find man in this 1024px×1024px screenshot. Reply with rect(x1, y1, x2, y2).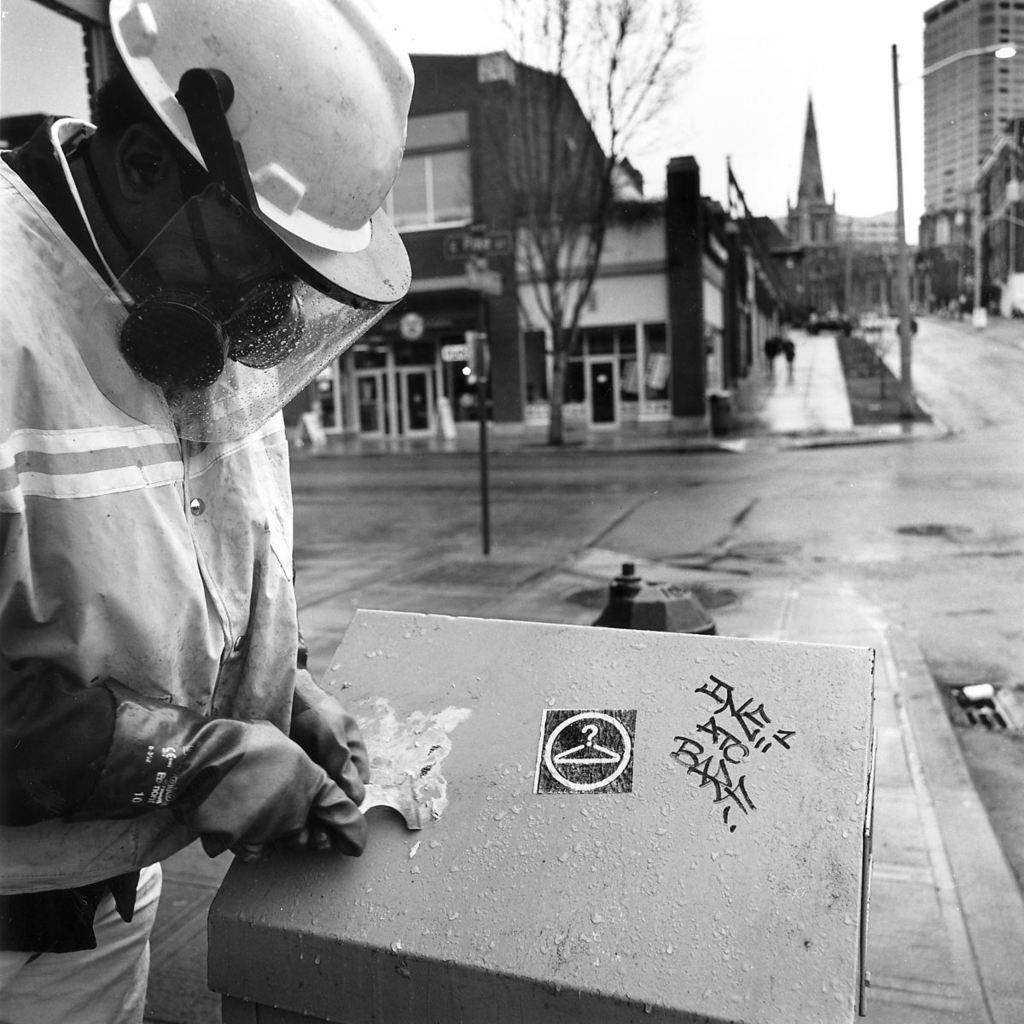
rect(15, 15, 404, 975).
